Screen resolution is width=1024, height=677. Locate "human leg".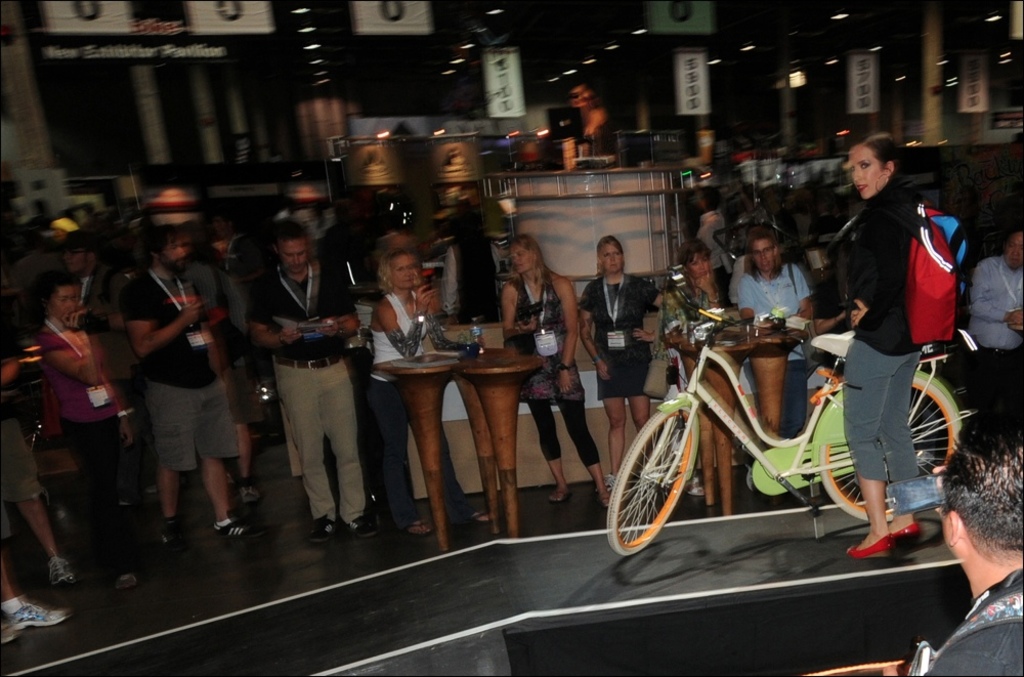
18 493 78 586.
